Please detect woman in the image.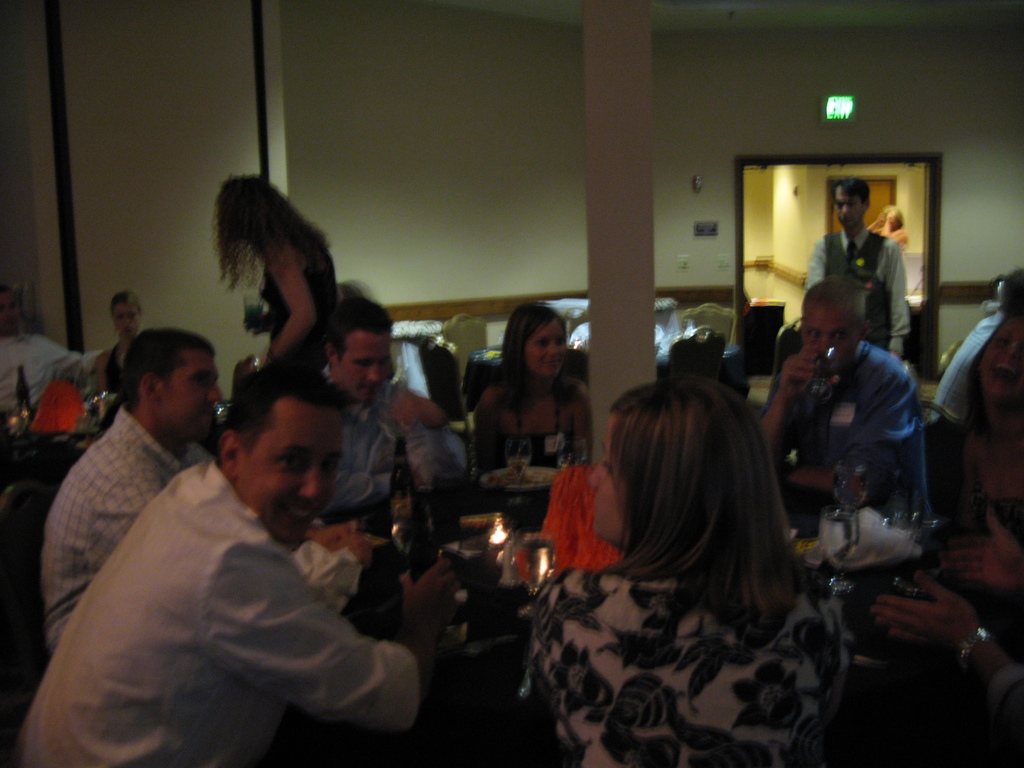
<box>464,299,588,481</box>.
